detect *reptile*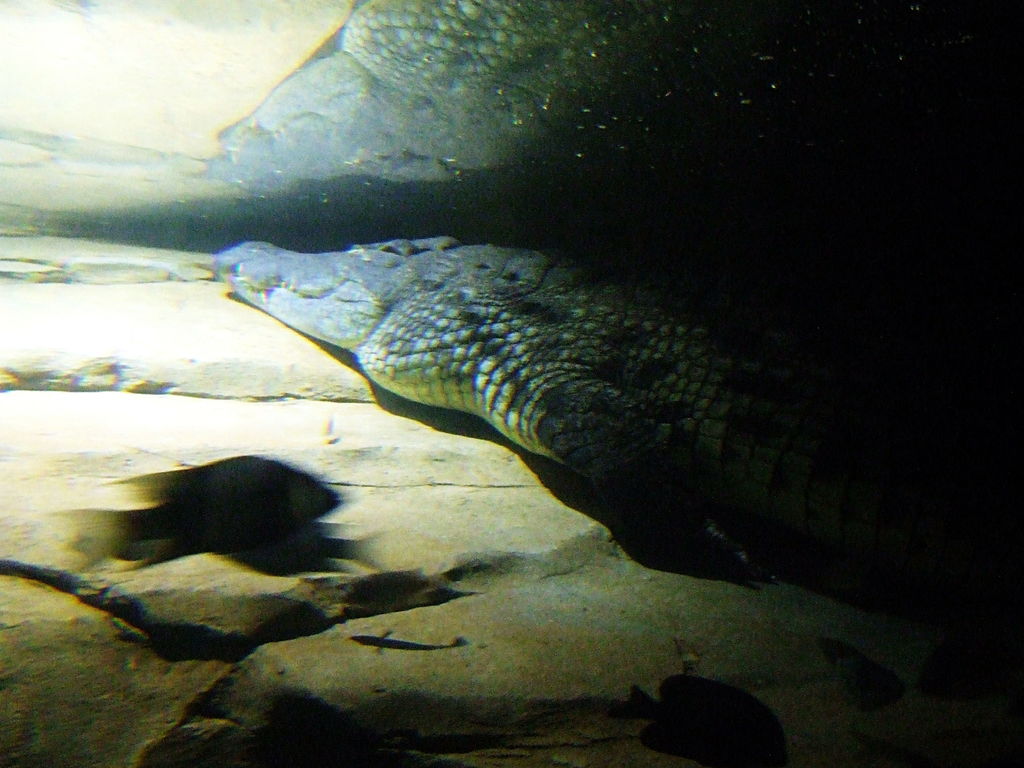
x1=207 y1=234 x2=1023 y2=578
